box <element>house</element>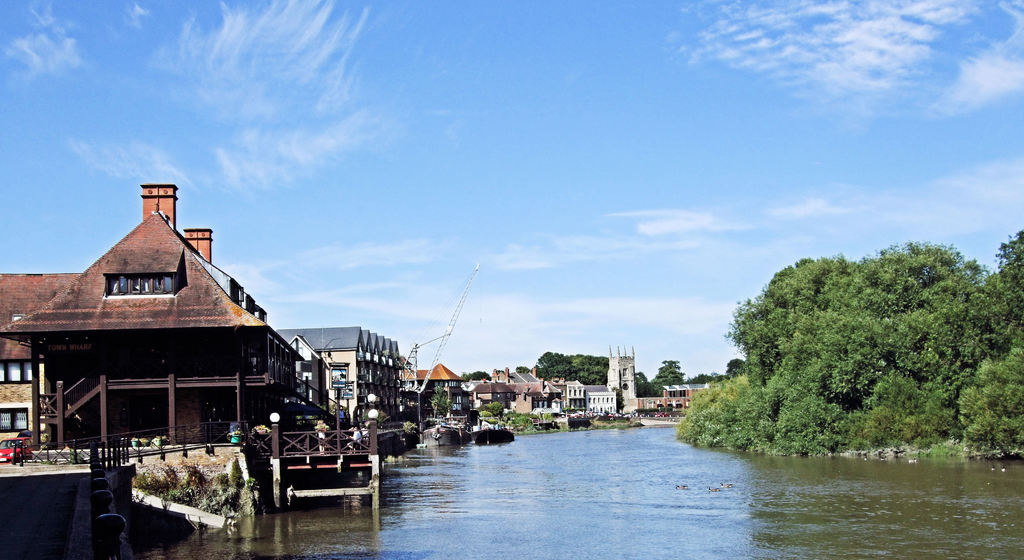
rect(274, 322, 413, 429)
